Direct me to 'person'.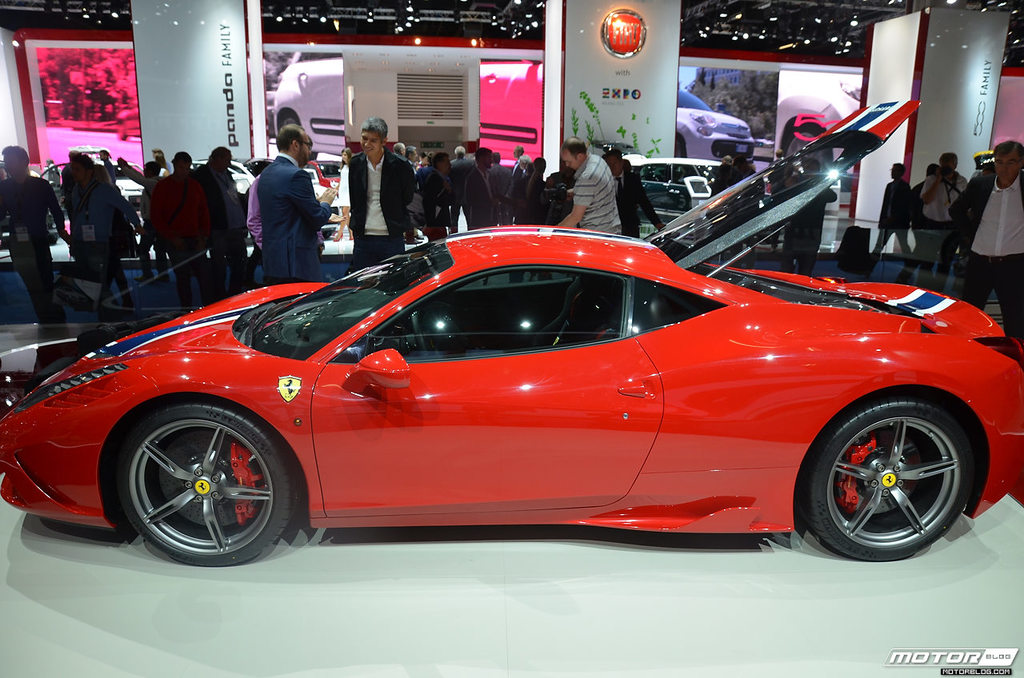
Direction: (64, 142, 147, 313).
